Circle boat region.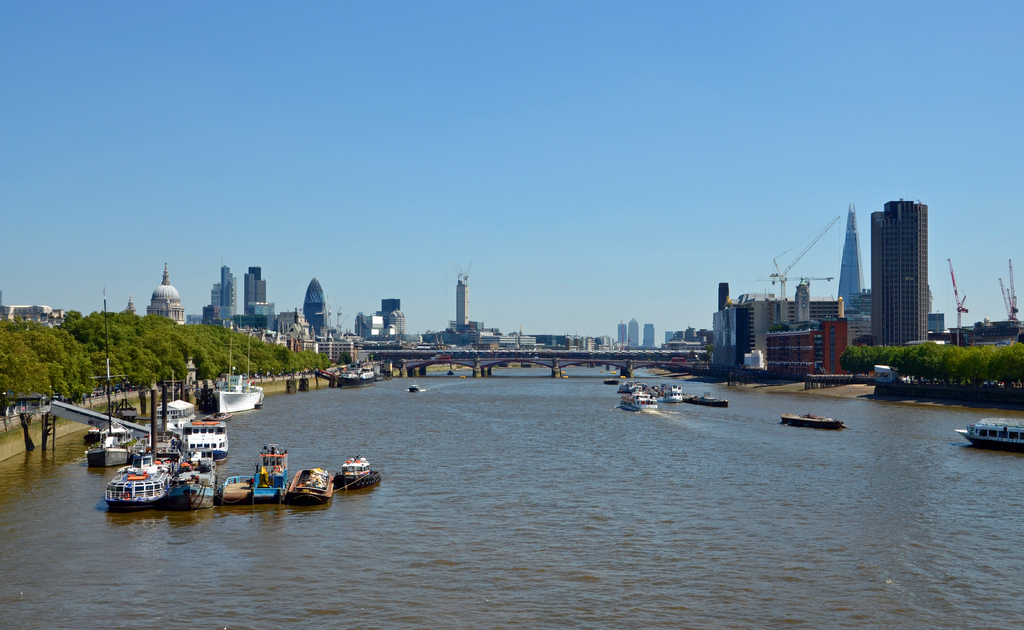
Region: bbox=[202, 365, 263, 417].
